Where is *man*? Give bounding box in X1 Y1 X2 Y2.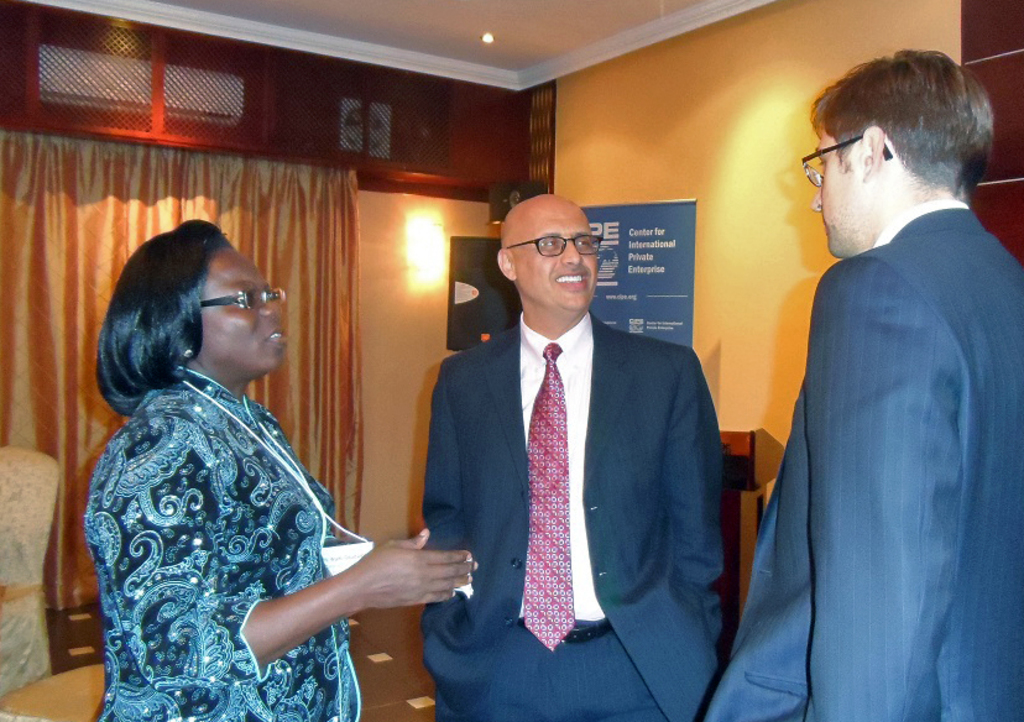
730 43 1015 712.
